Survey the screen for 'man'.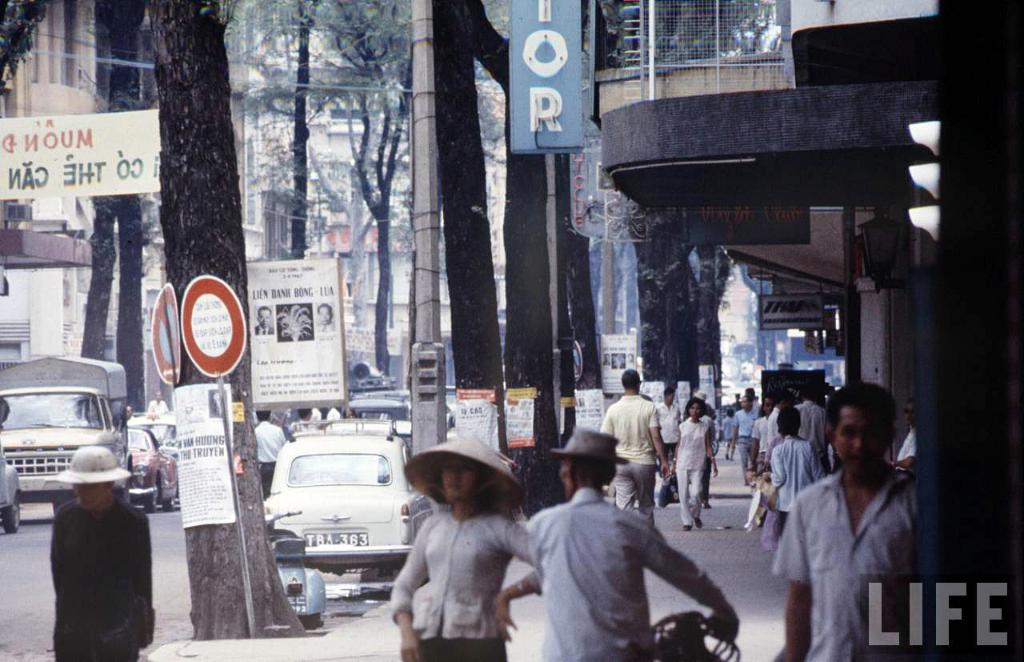
Survey found: {"x1": 149, "y1": 388, "x2": 166, "y2": 411}.
